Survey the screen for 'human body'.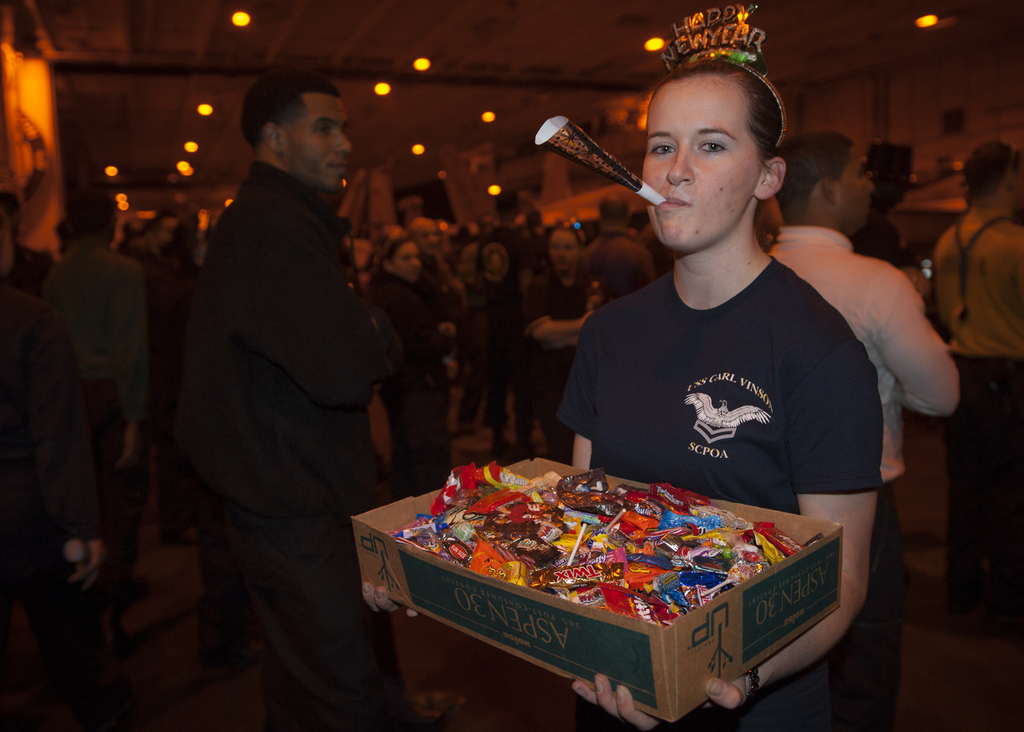
Survey found: 175 63 394 731.
